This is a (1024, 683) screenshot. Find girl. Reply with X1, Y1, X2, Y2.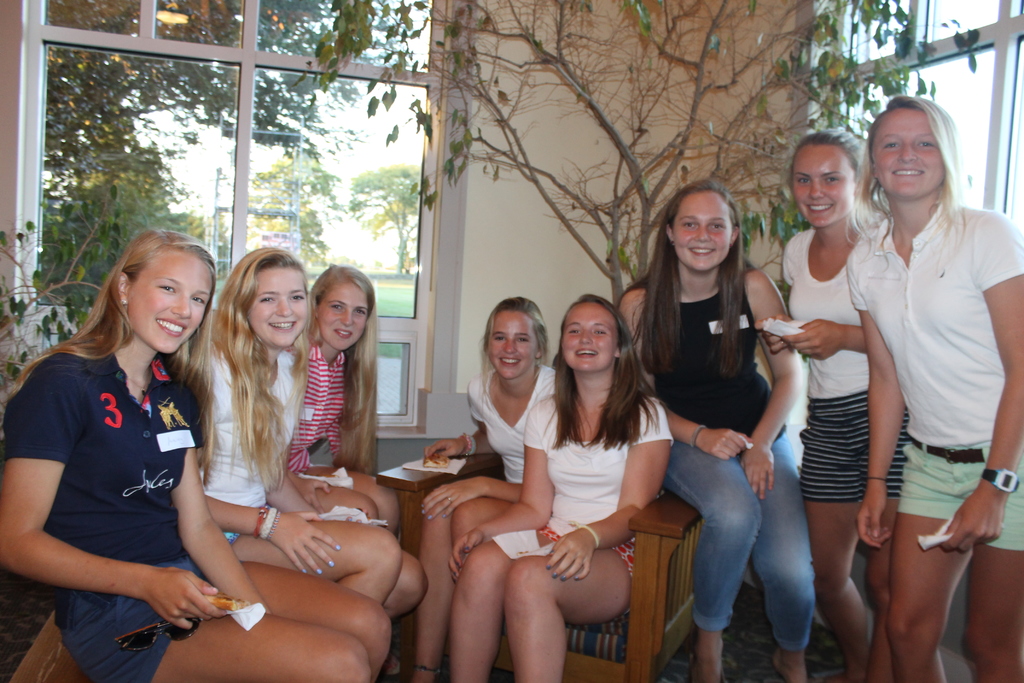
425, 299, 572, 682.
